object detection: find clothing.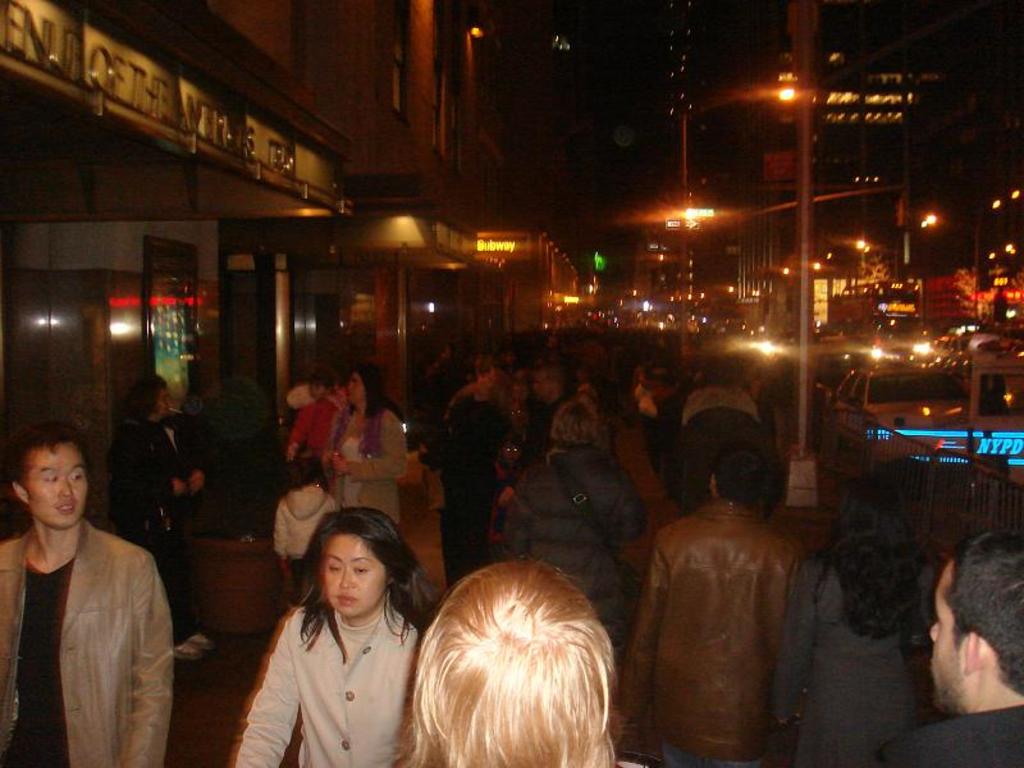
BBox(608, 503, 801, 767).
